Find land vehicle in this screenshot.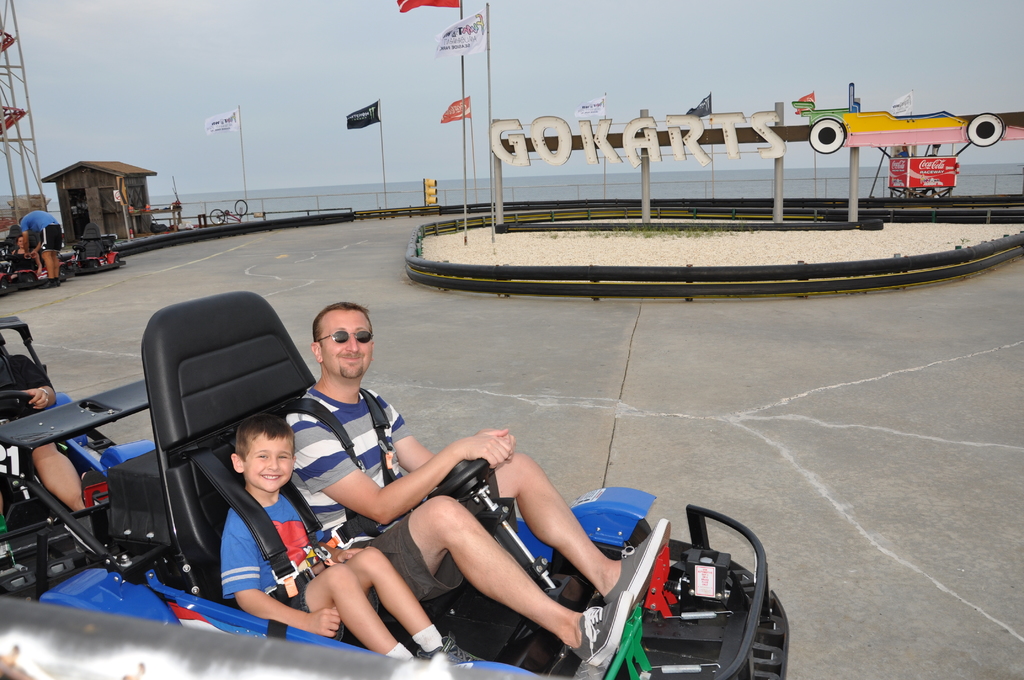
The bounding box for land vehicle is l=0, t=228, r=67, b=294.
